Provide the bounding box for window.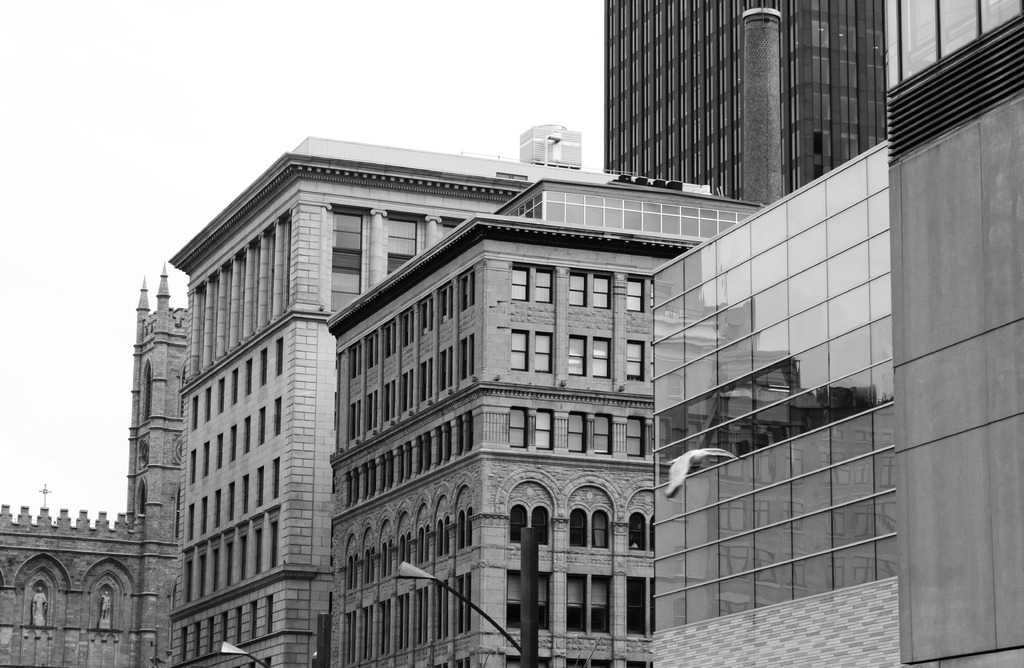
region(523, 268, 555, 307).
